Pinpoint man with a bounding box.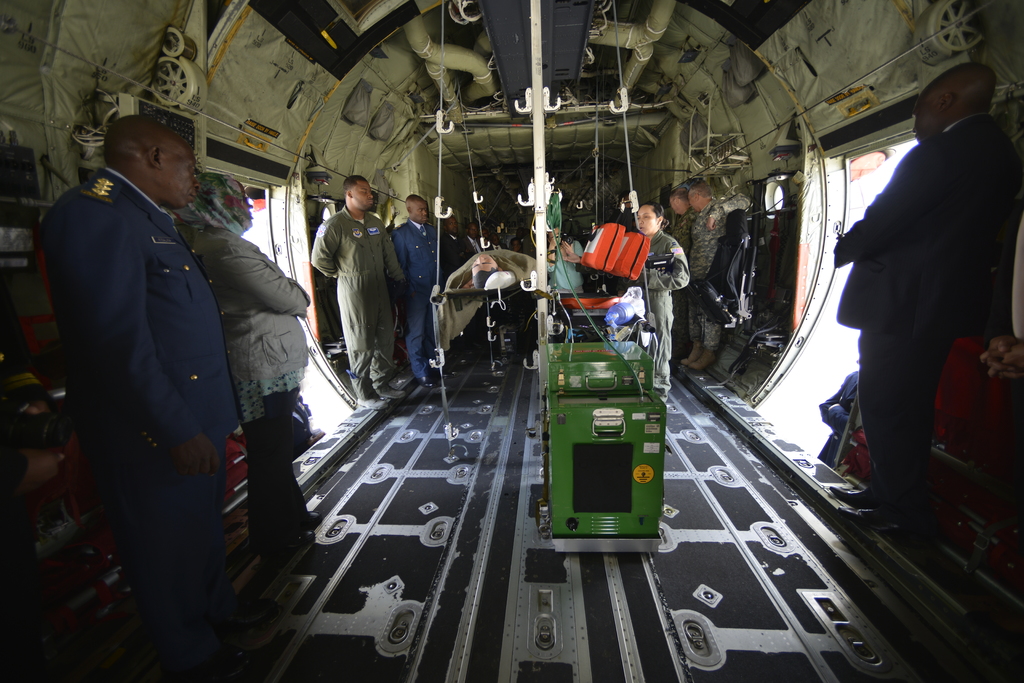
{"left": 666, "top": 185, "right": 696, "bottom": 351}.
